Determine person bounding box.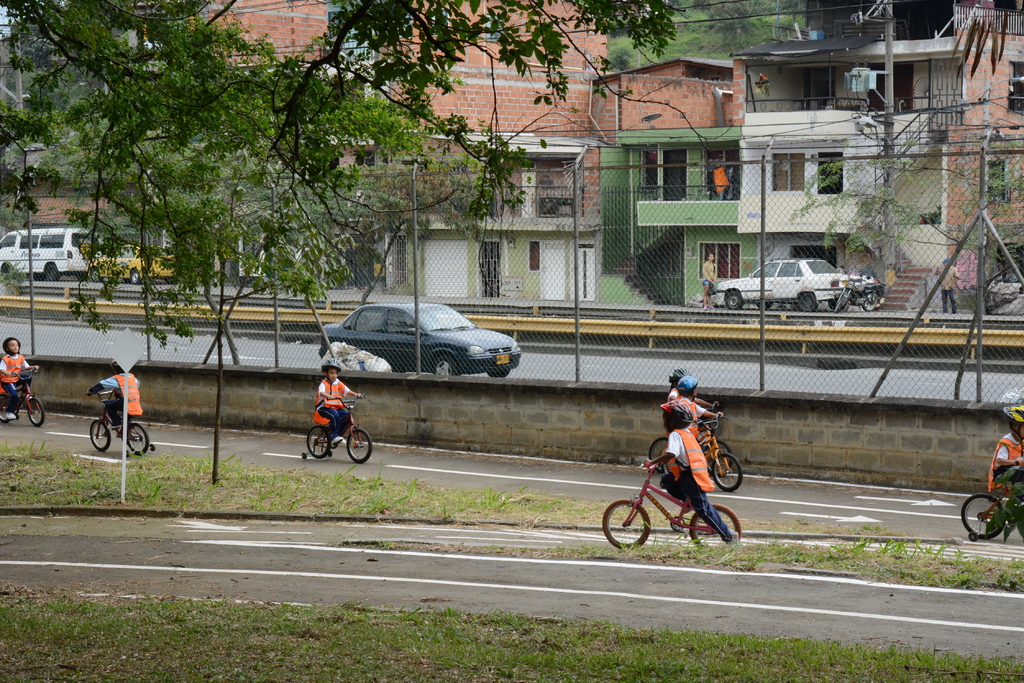
Determined: [652, 404, 744, 550].
